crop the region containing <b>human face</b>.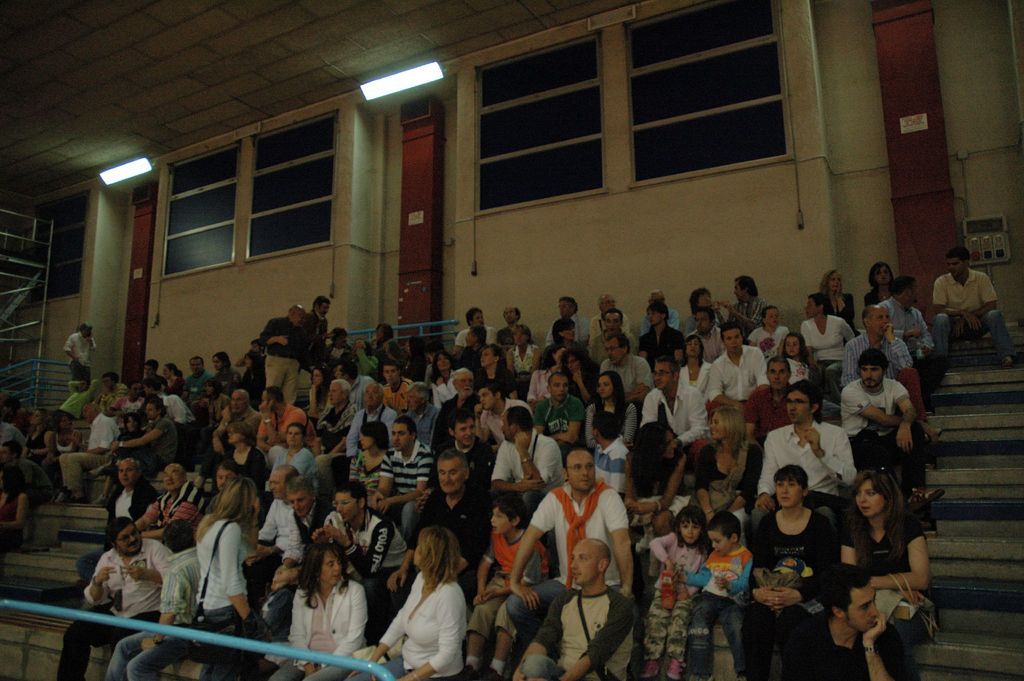
Crop region: bbox=(439, 461, 465, 492).
